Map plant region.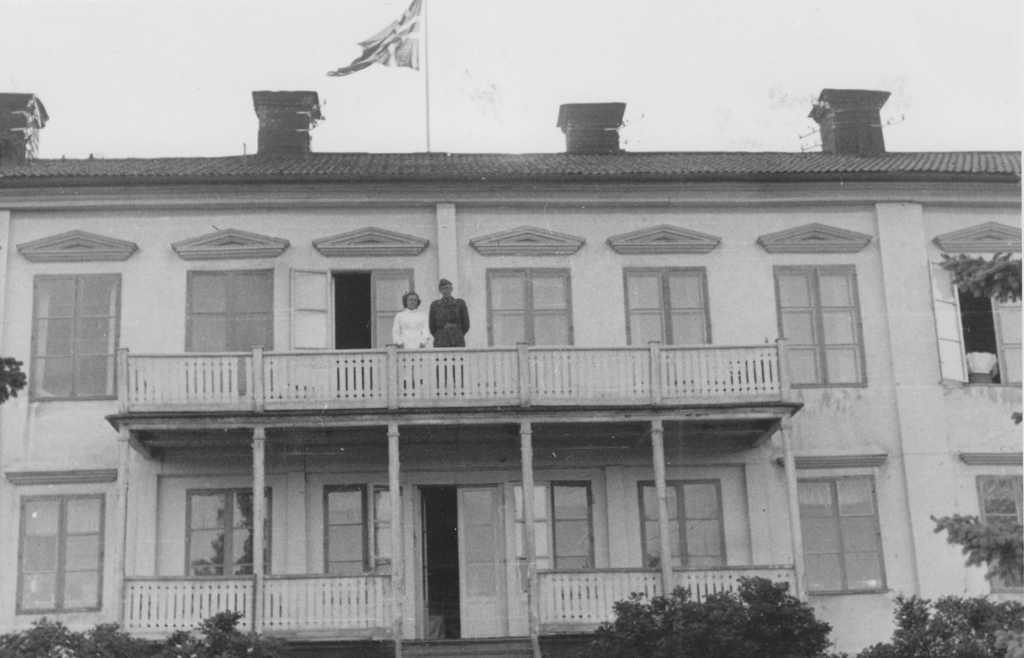
Mapped to <box>840,584,1023,657</box>.
